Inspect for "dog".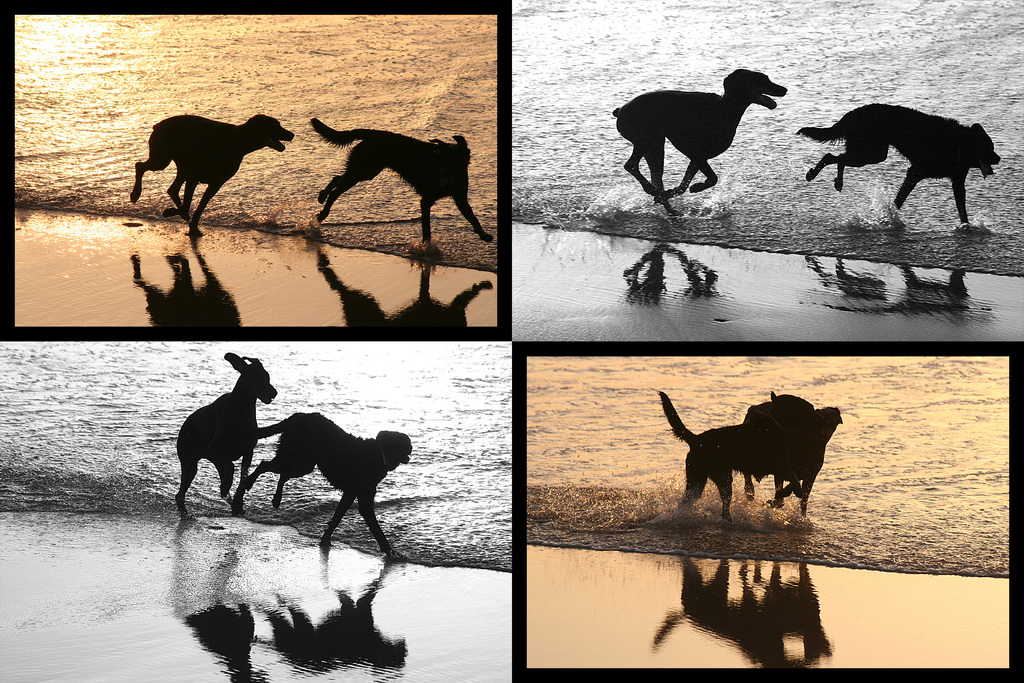
Inspection: 745 390 817 507.
